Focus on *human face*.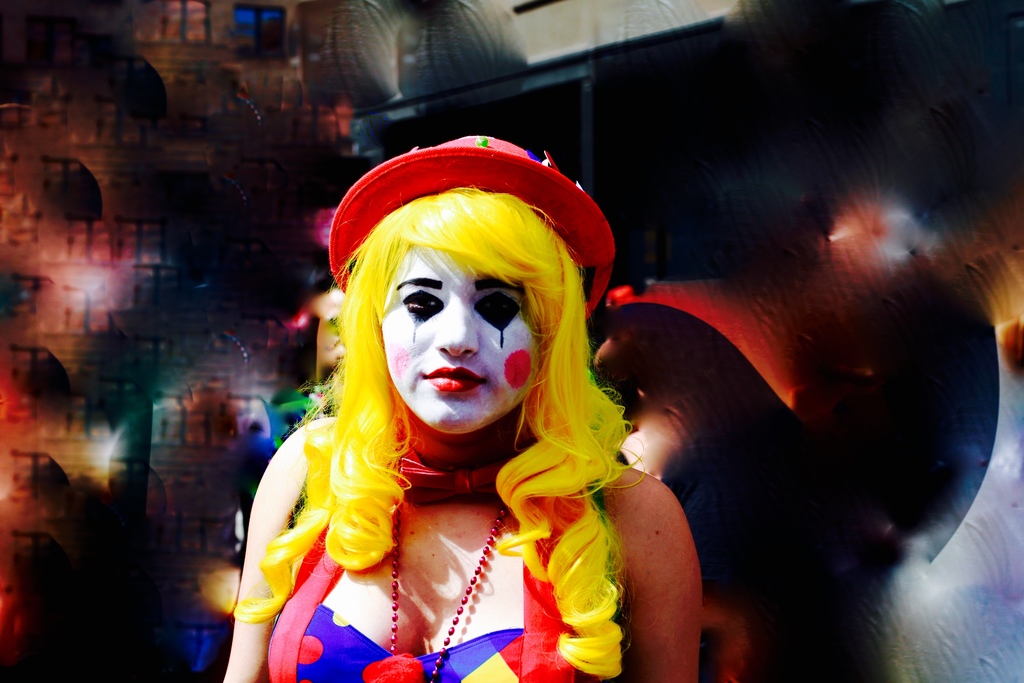
Focused at bbox=(375, 247, 538, 433).
